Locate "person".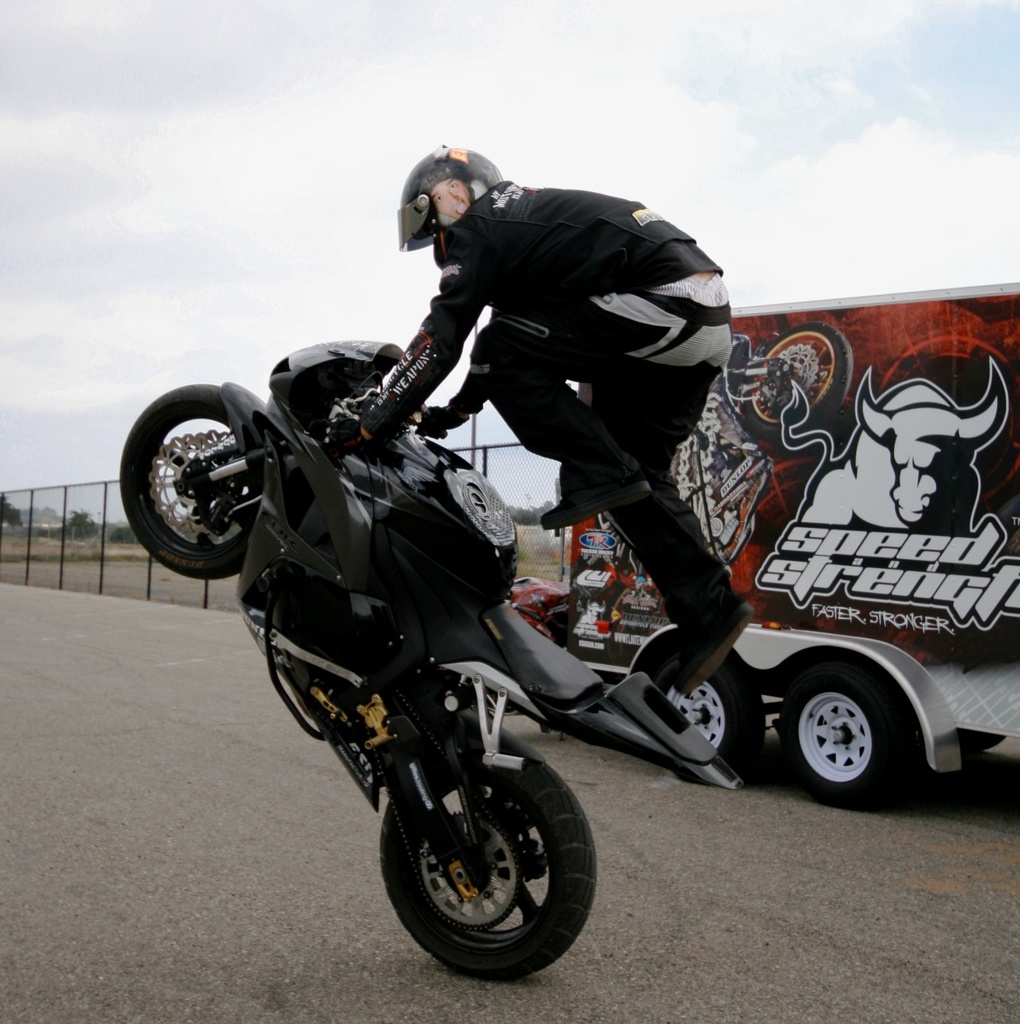
Bounding box: locate(369, 128, 769, 692).
